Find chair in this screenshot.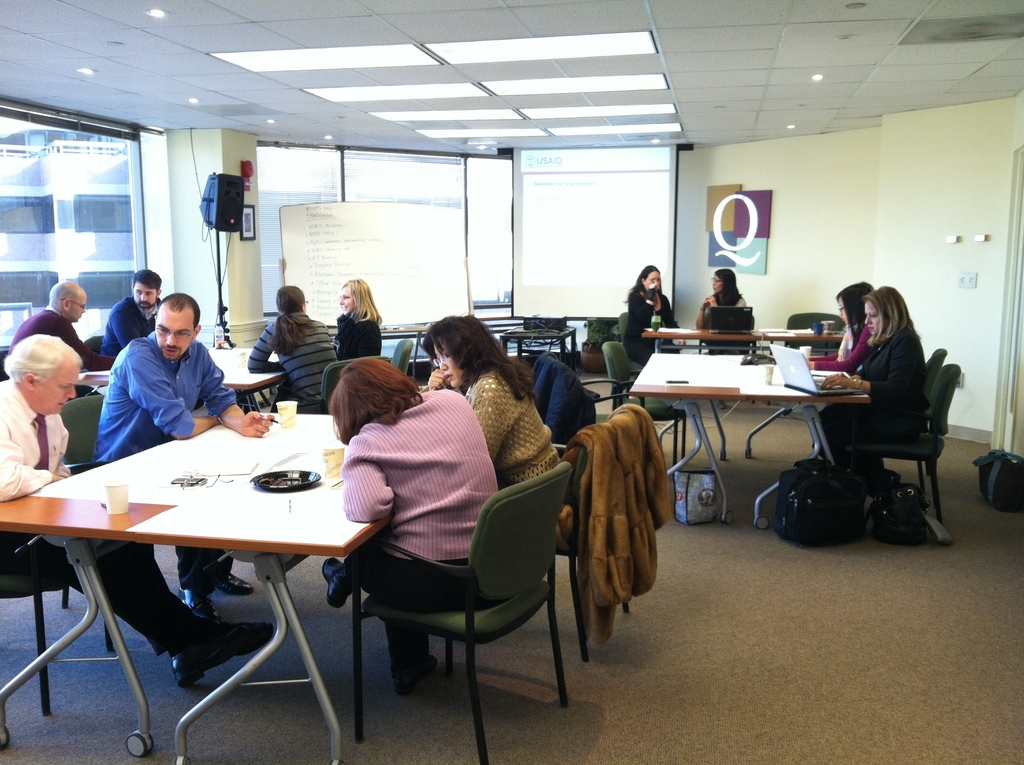
The bounding box for chair is pyautogui.locateOnScreen(599, 341, 690, 472).
